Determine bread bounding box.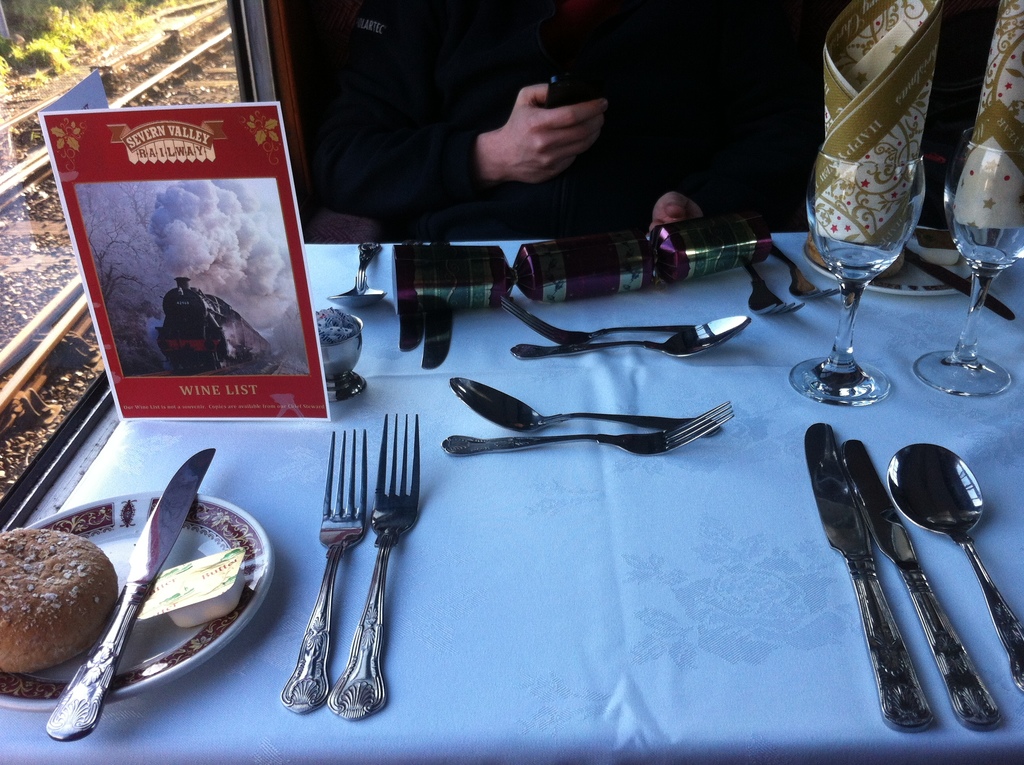
Determined: left=5, top=533, right=106, bottom=690.
